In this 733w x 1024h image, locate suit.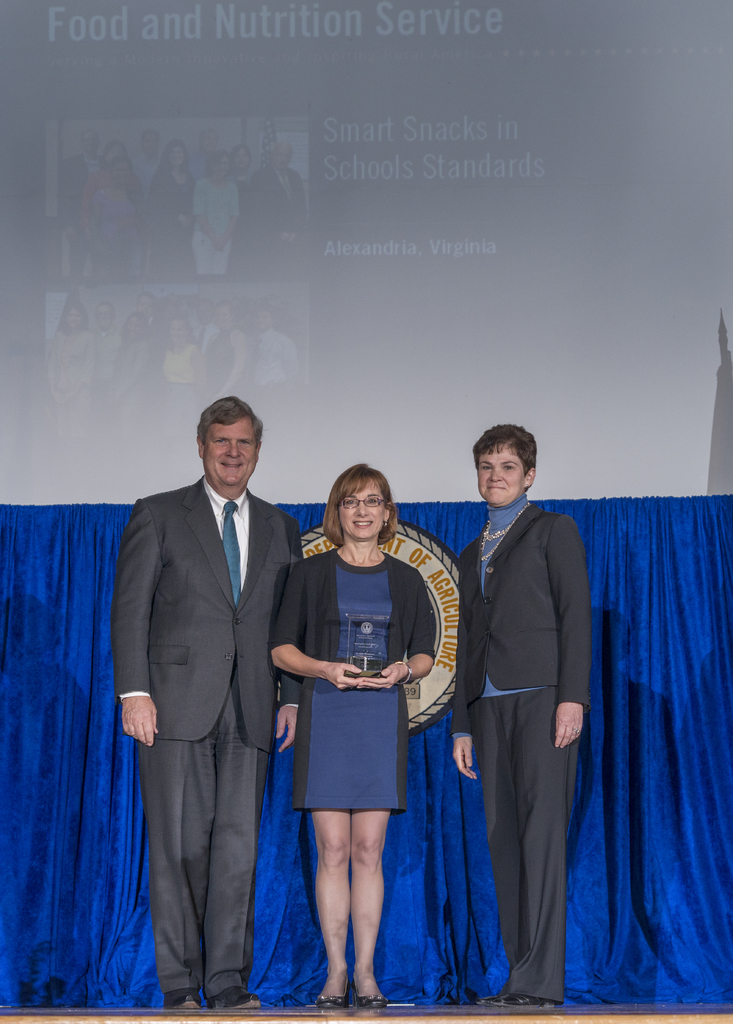
Bounding box: pyautogui.locateOnScreen(114, 473, 298, 996).
